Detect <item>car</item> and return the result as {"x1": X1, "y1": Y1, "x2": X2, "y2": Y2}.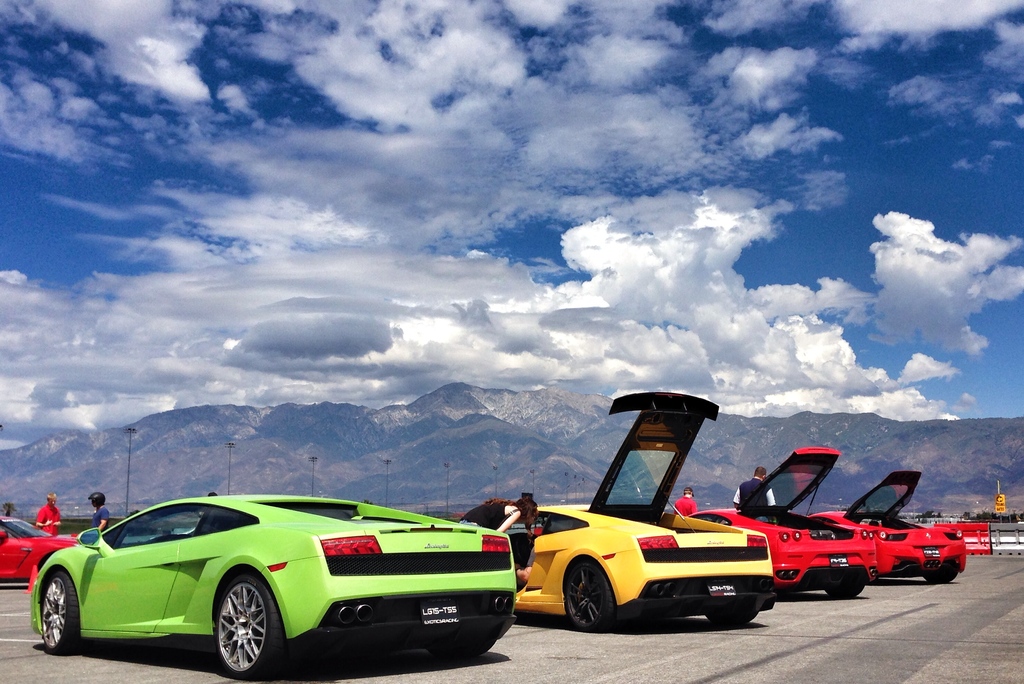
{"x1": 812, "y1": 470, "x2": 965, "y2": 587}.
